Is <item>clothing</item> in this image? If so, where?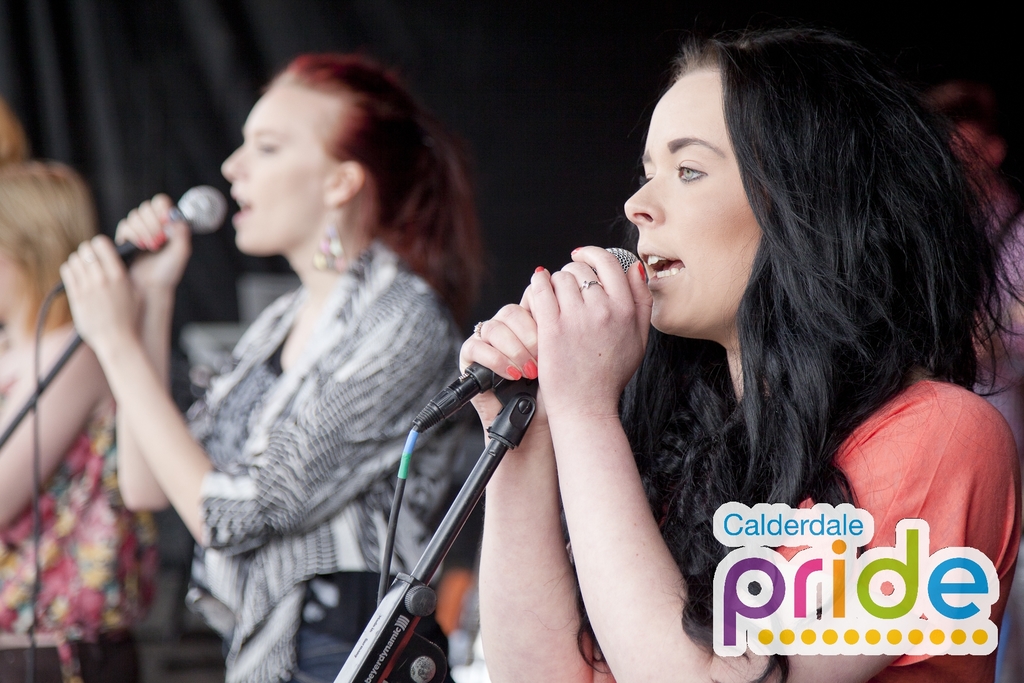
Yes, at bbox=(771, 385, 1020, 682).
